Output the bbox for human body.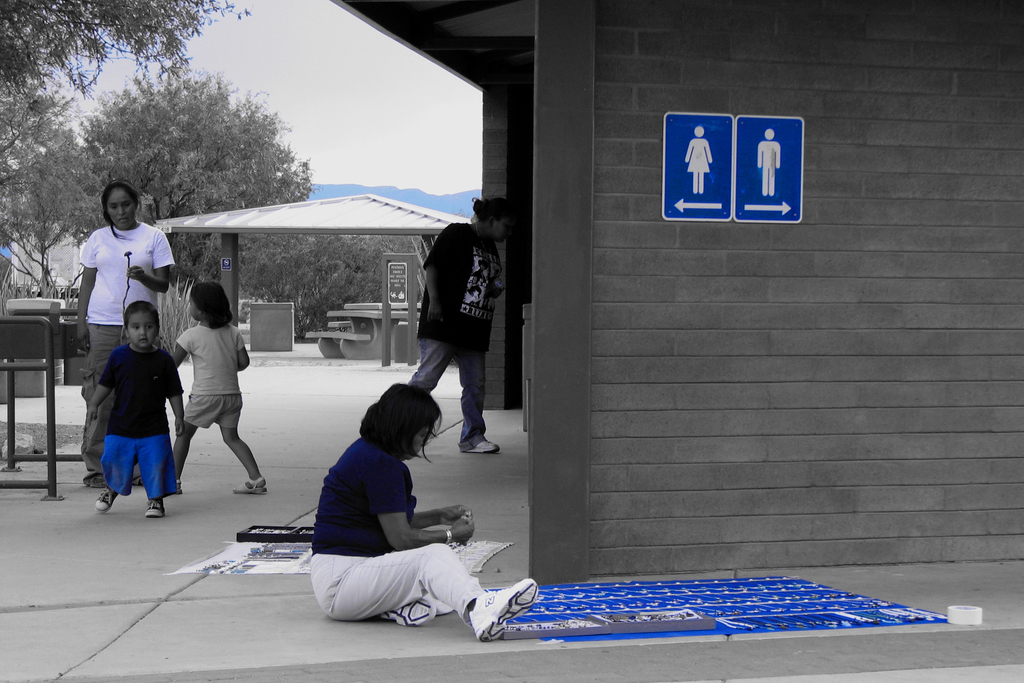
pyautogui.locateOnScreen(404, 189, 513, 454).
